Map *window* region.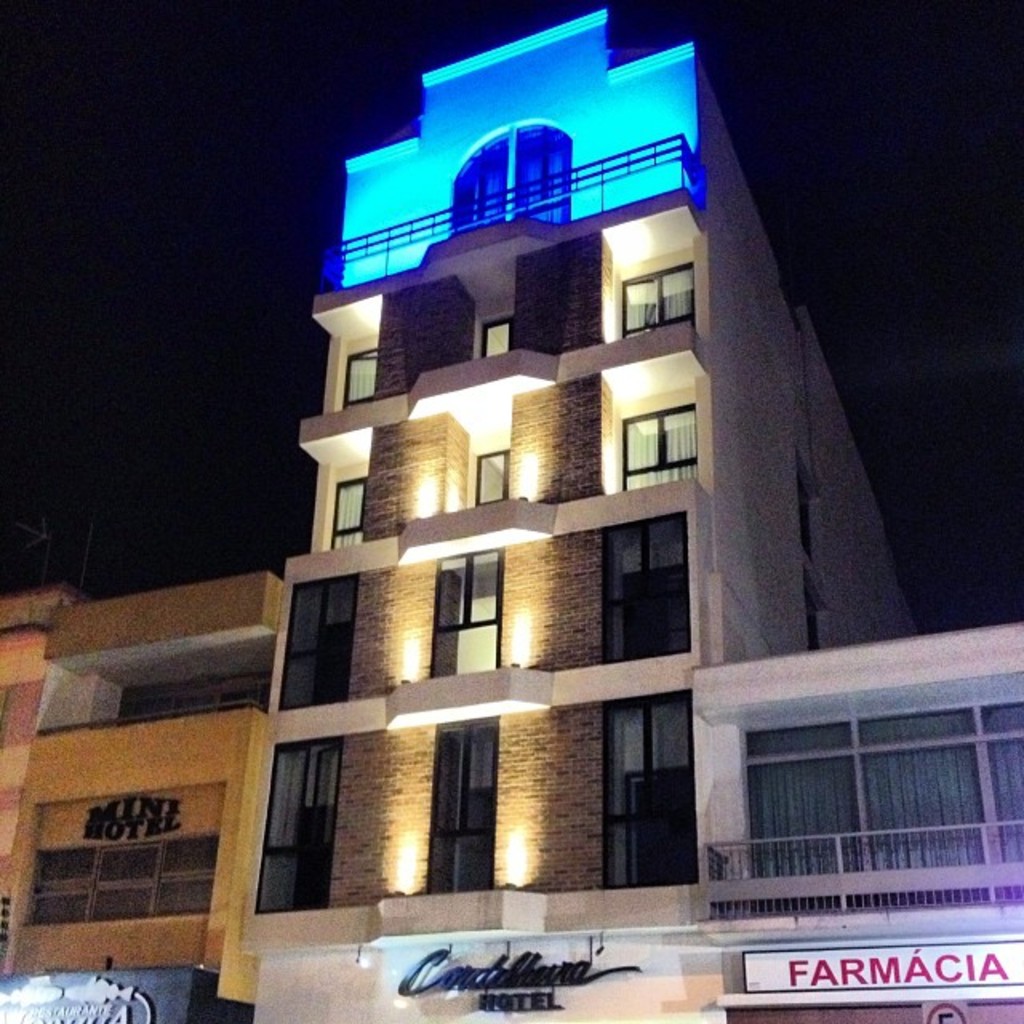
Mapped to [482, 315, 515, 357].
